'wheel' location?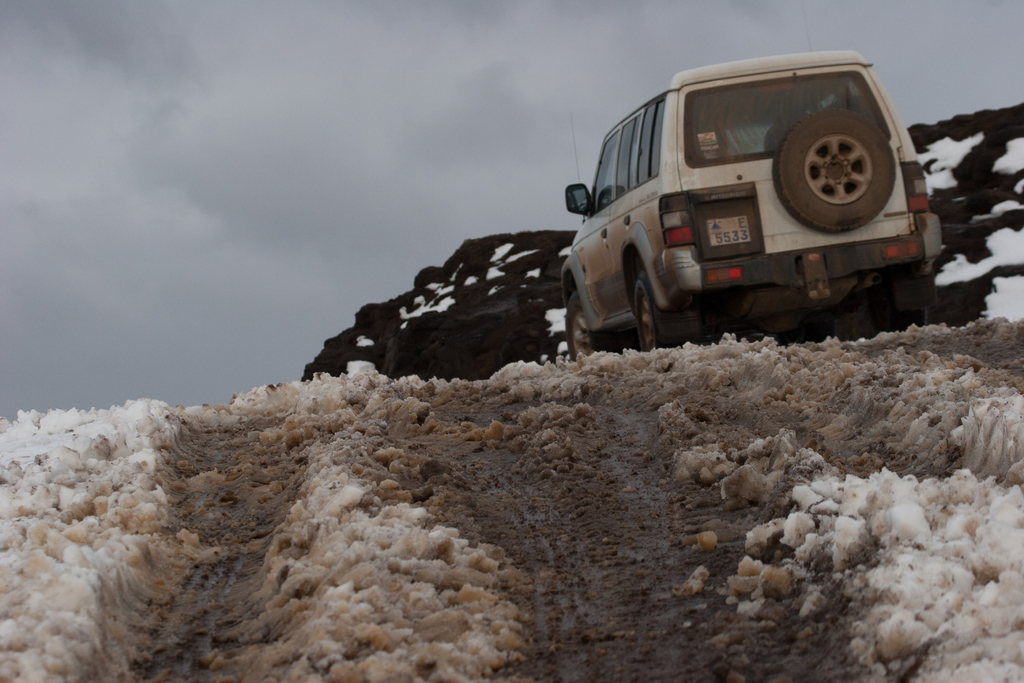
635:272:664:349
